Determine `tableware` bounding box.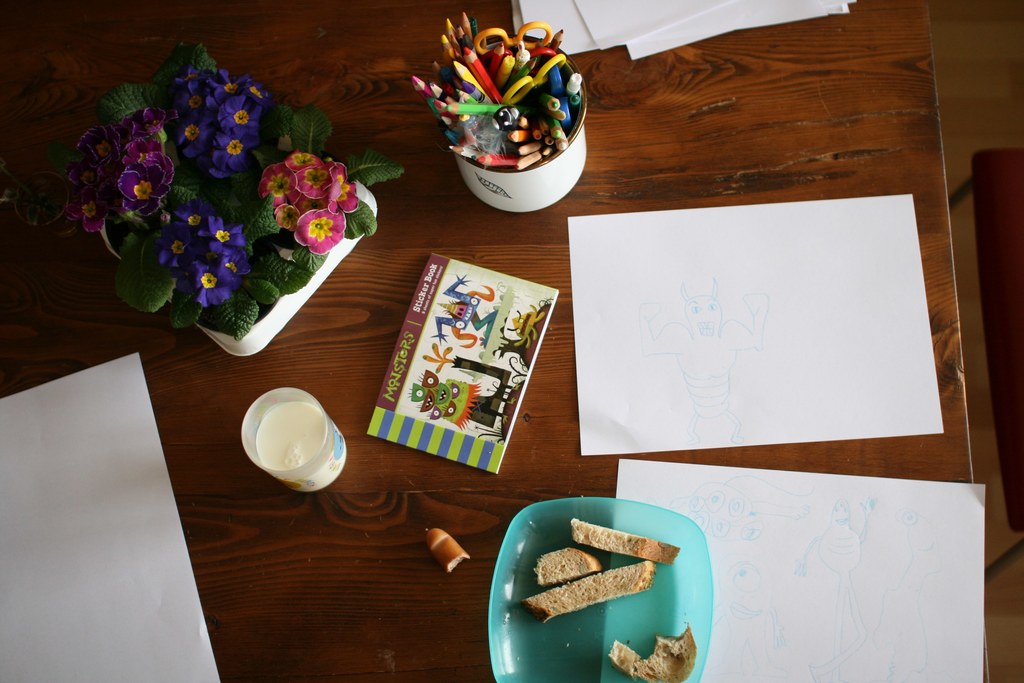
Determined: [241, 391, 342, 501].
